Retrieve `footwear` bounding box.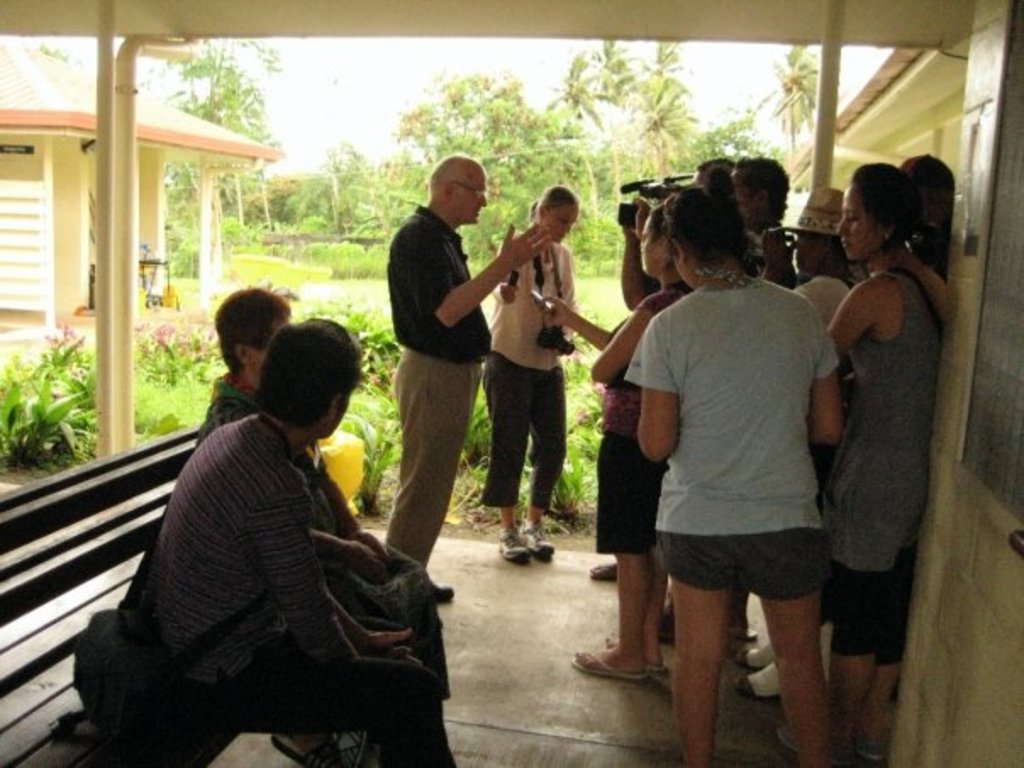
Bounding box: [x1=736, y1=649, x2=766, y2=668].
